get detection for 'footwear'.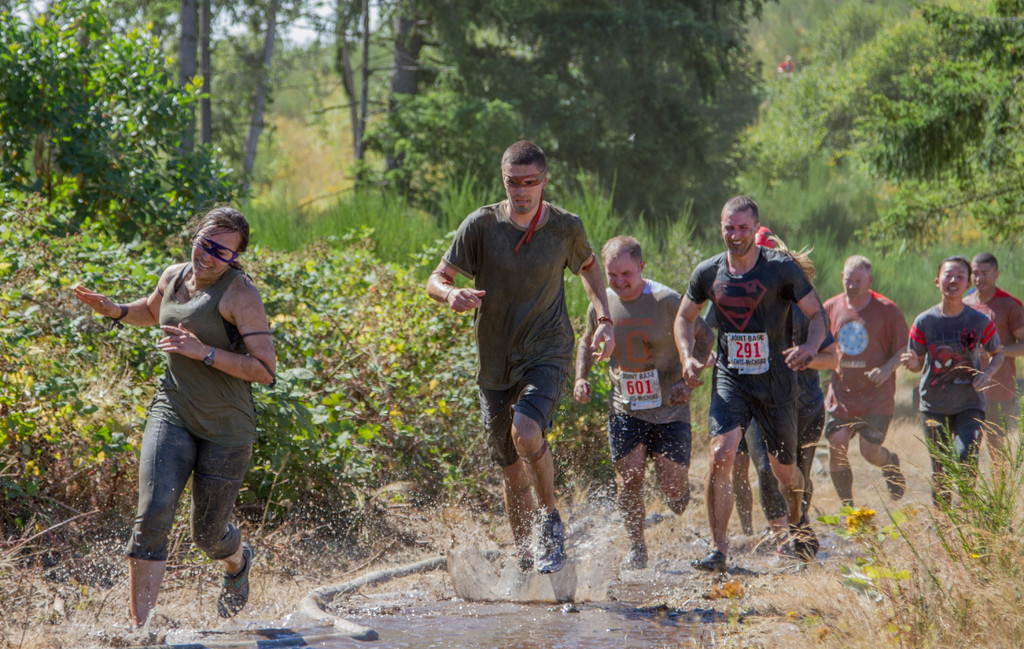
Detection: bbox(689, 550, 723, 576).
